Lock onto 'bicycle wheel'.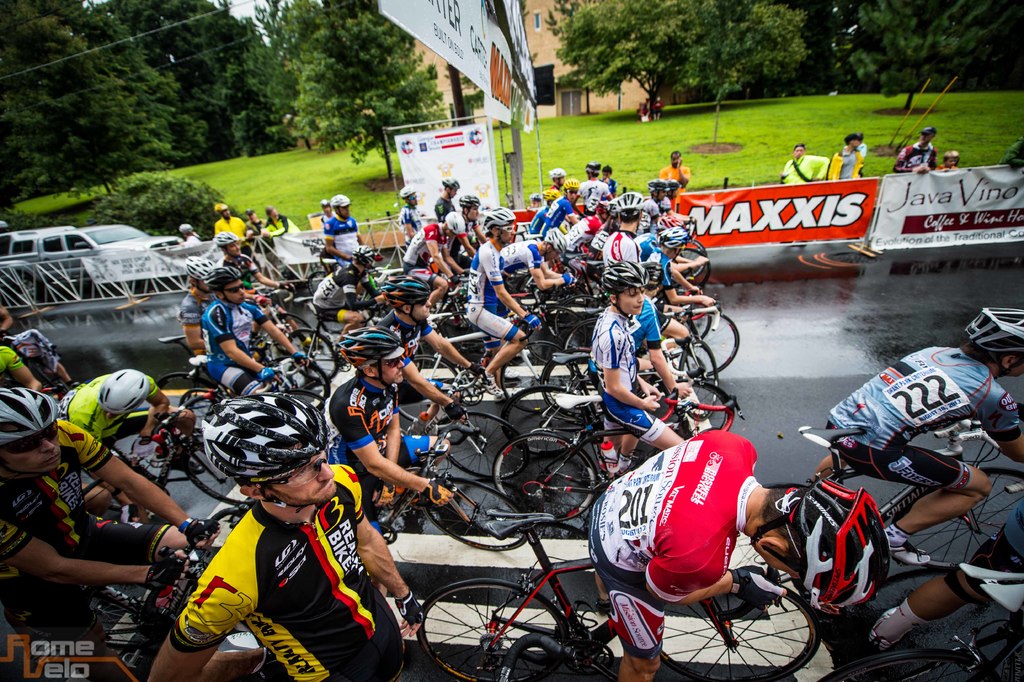
Locked: pyautogui.locateOnScreen(657, 378, 726, 437).
